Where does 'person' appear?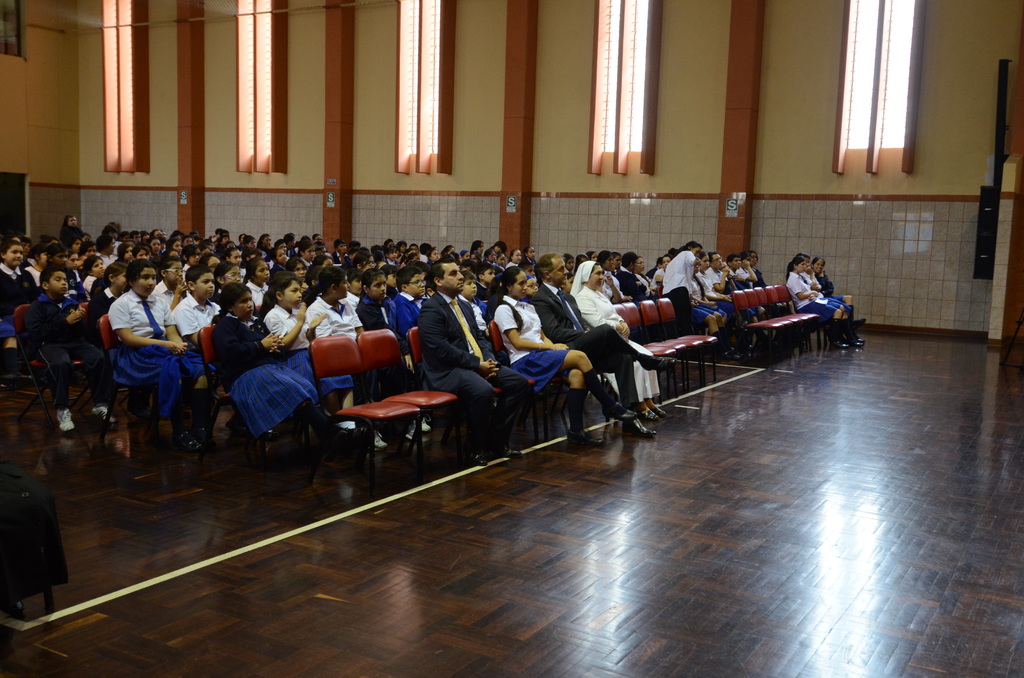
Appears at detection(404, 257, 528, 463).
